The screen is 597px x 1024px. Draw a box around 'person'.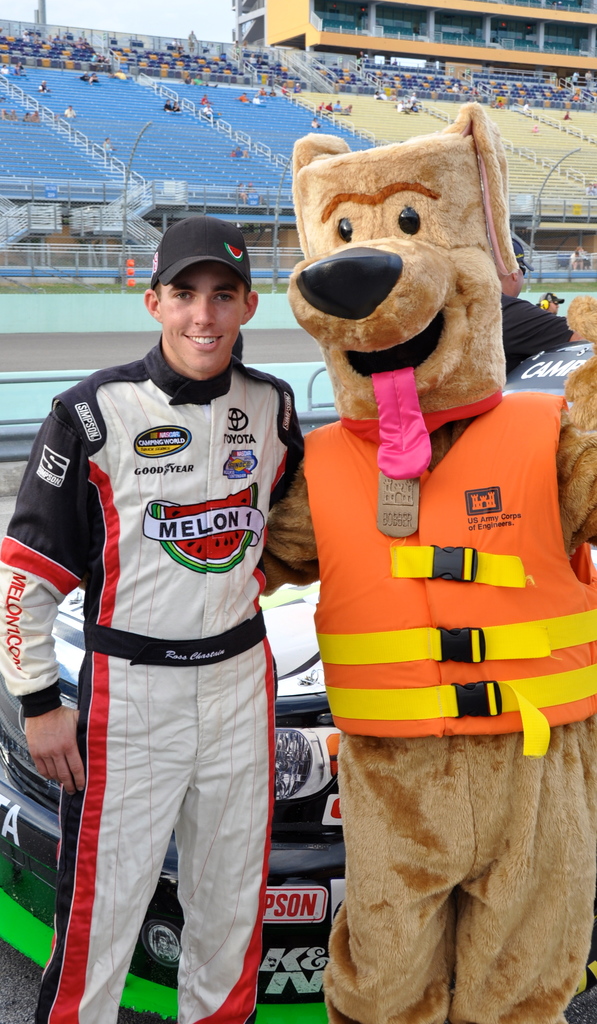
1,109,7,123.
